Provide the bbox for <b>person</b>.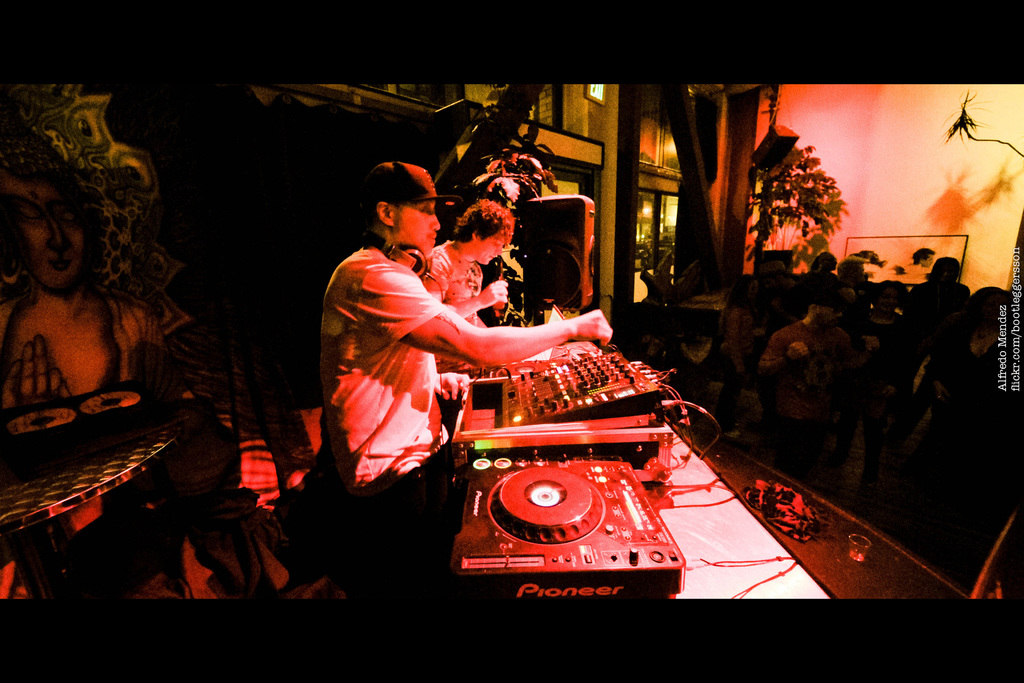
bbox=[910, 256, 986, 363].
